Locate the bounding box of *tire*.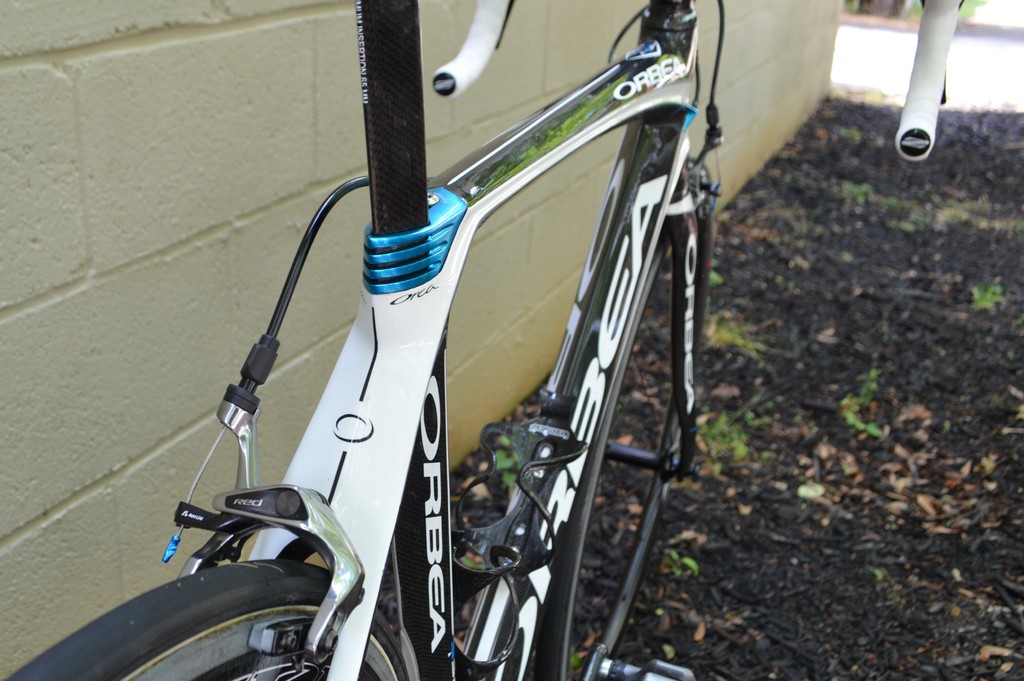
Bounding box: pyautogui.locateOnScreen(71, 543, 317, 674).
